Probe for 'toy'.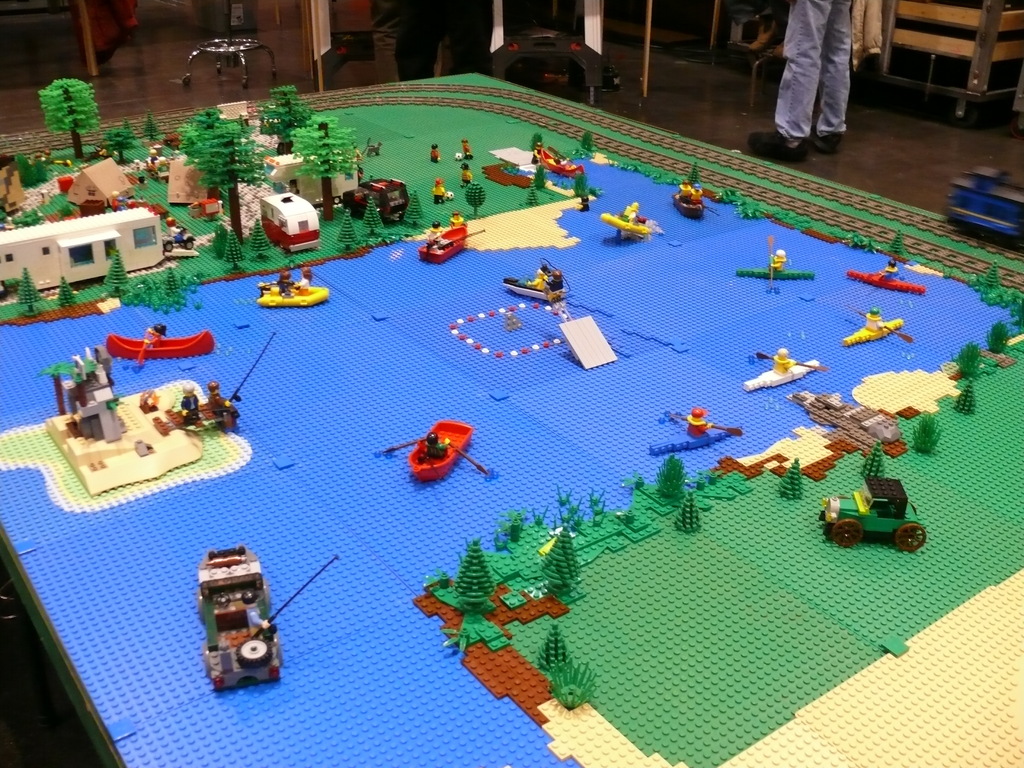
Probe result: x1=426, y1=141, x2=460, y2=159.
